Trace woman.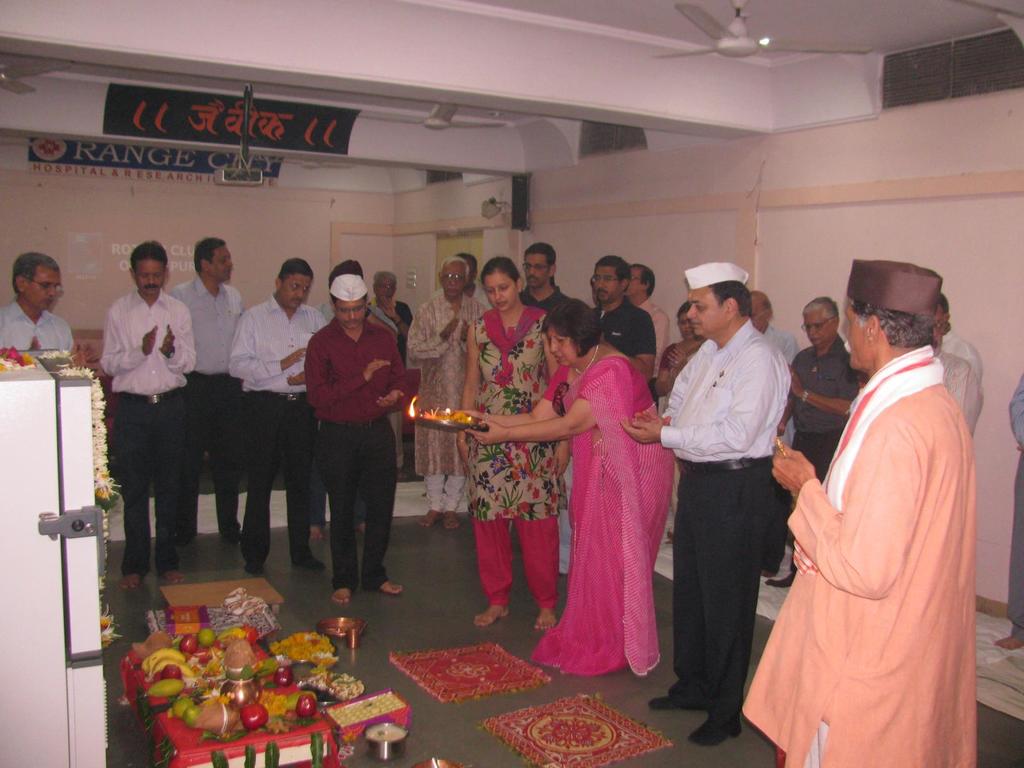
Traced to 652,298,702,540.
